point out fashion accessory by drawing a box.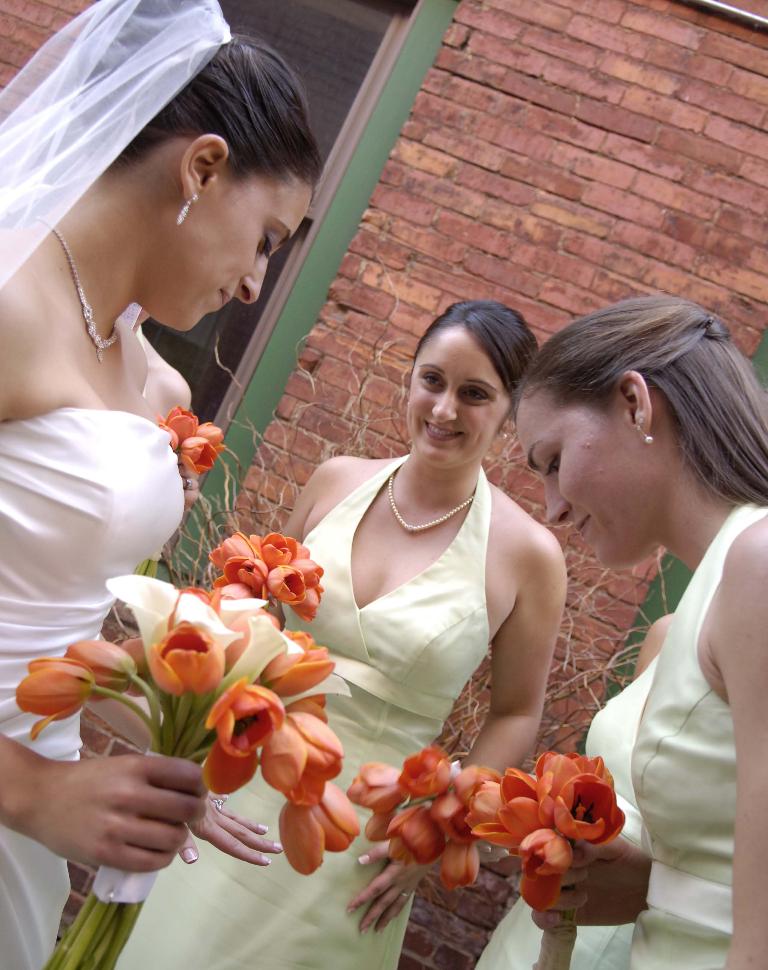
l=215, t=796, r=222, b=812.
